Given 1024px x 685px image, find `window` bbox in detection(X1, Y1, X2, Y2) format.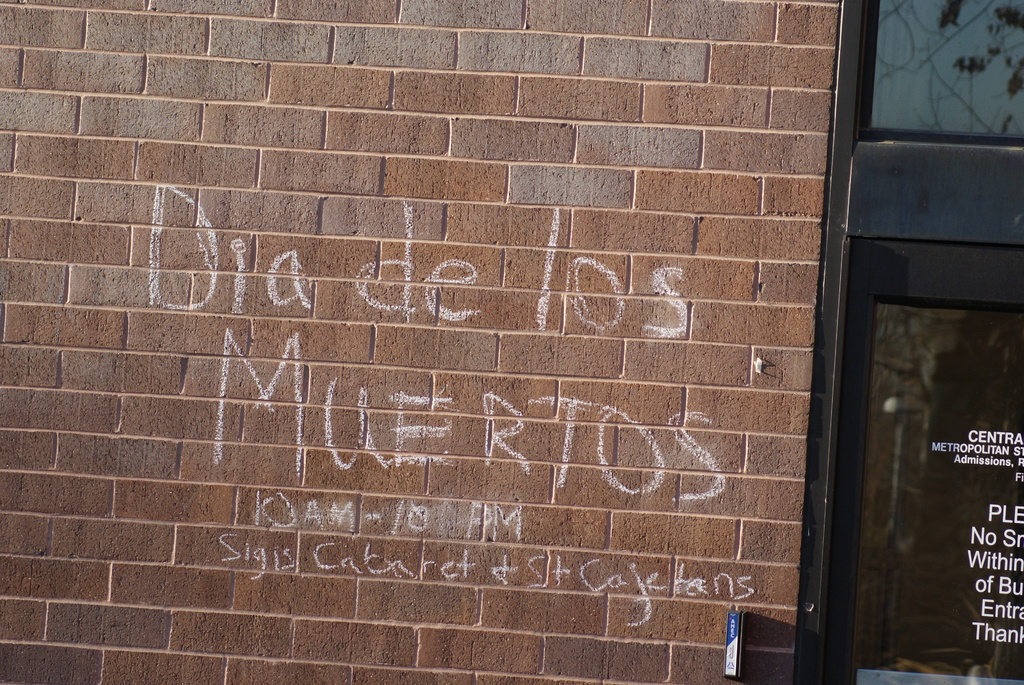
detection(833, 2, 977, 202).
